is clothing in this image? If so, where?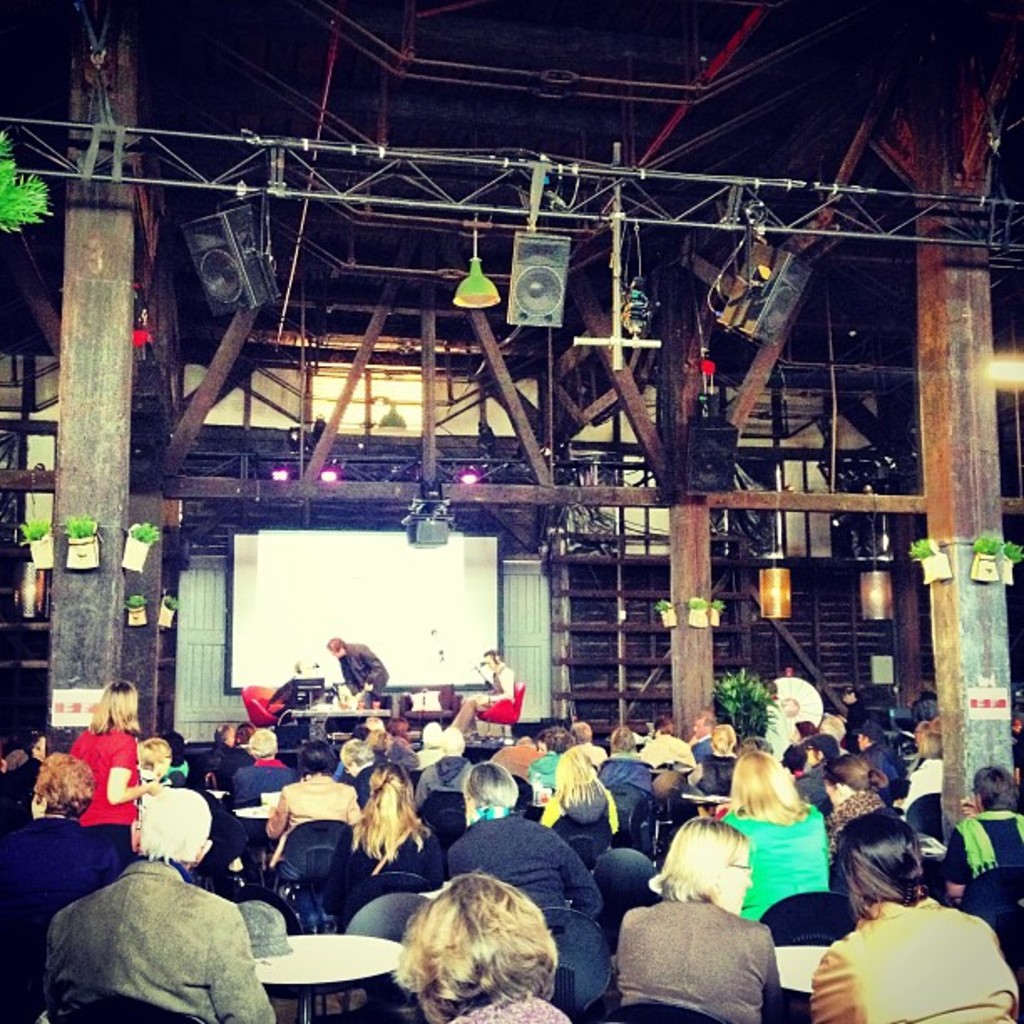
Yes, at select_region(427, 808, 596, 969).
